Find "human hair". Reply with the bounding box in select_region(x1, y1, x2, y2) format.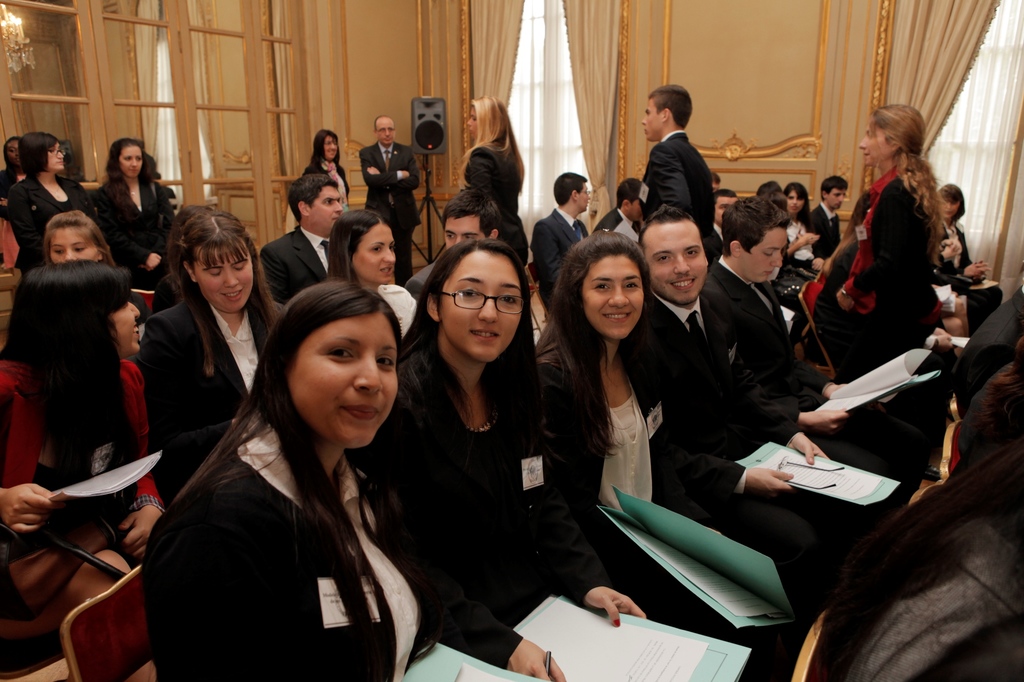
select_region(44, 209, 122, 261).
